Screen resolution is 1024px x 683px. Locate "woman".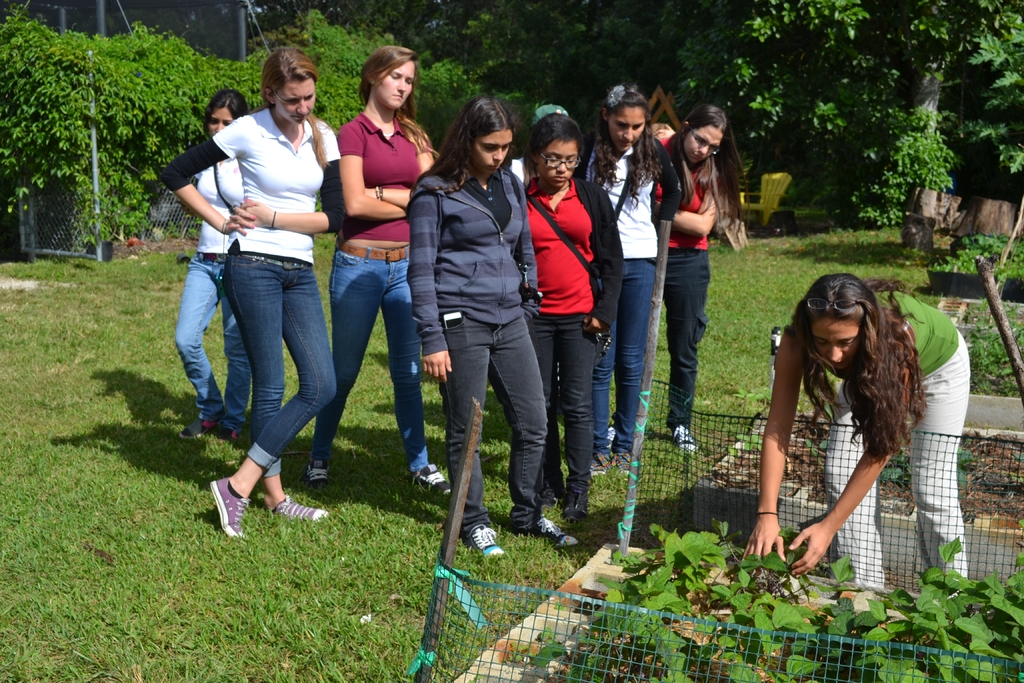
bbox=[519, 115, 630, 522].
